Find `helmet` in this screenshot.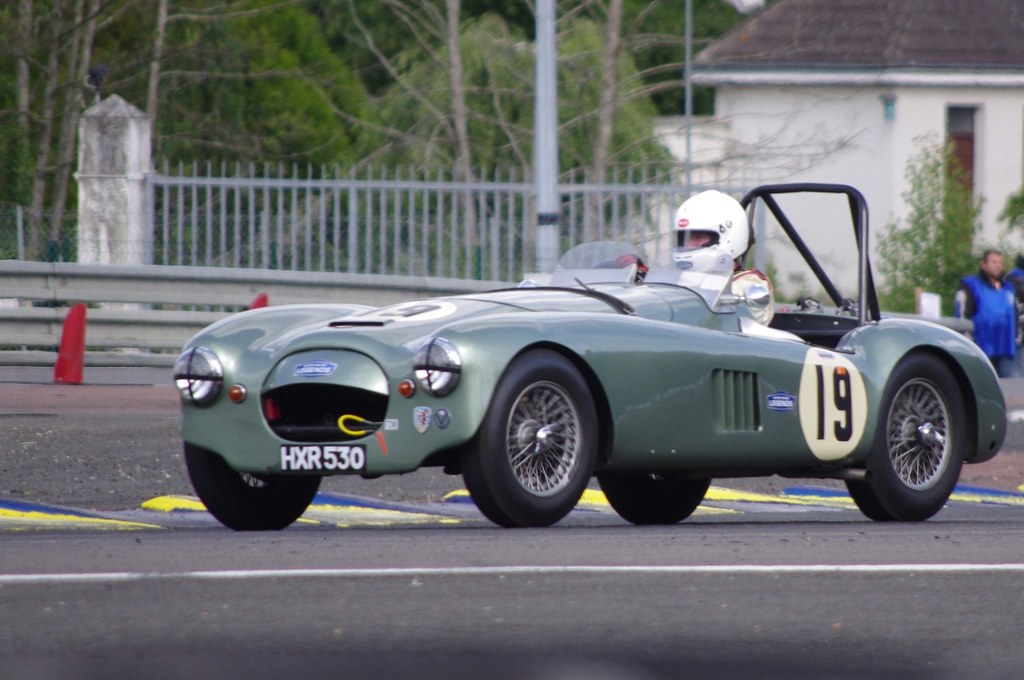
The bounding box for `helmet` is {"x1": 672, "y1": 185, "x2": 754, "y2": 275}.
